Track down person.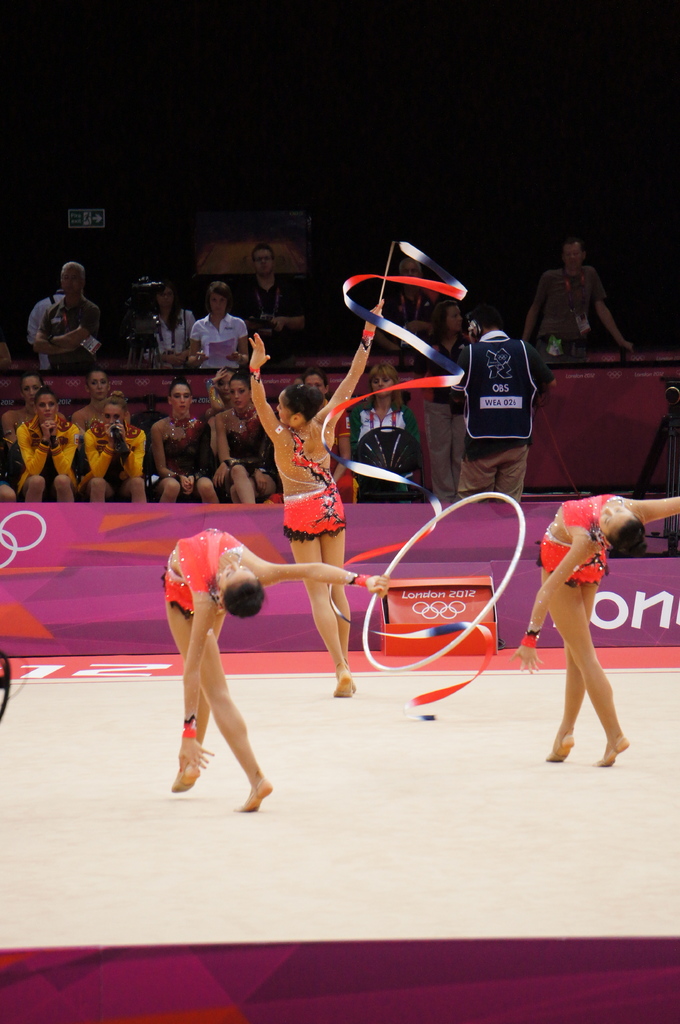
Tracked to (84,393,148,505).
